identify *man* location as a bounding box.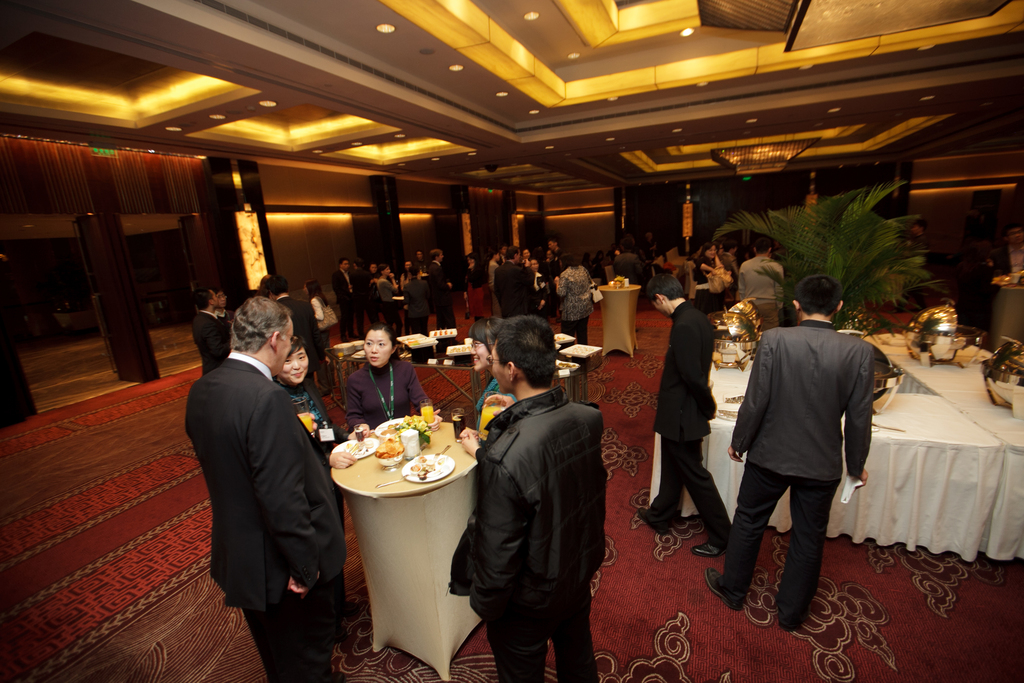
642,274,727,558.
